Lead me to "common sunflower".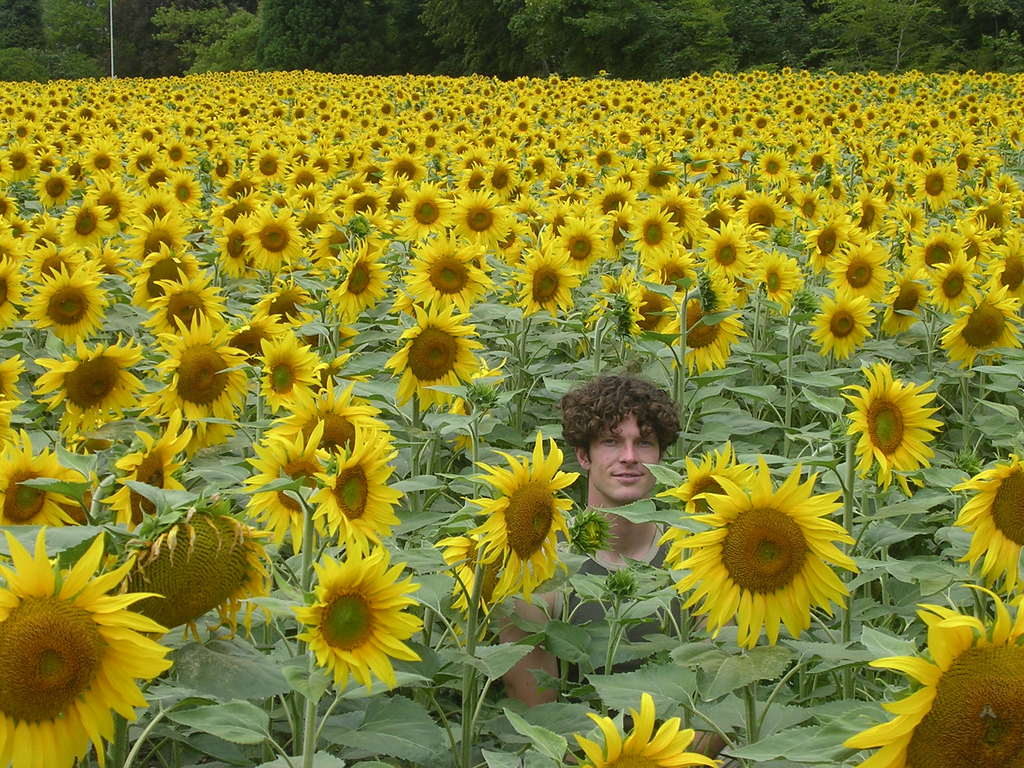
Lead to [665,291,726,367].
